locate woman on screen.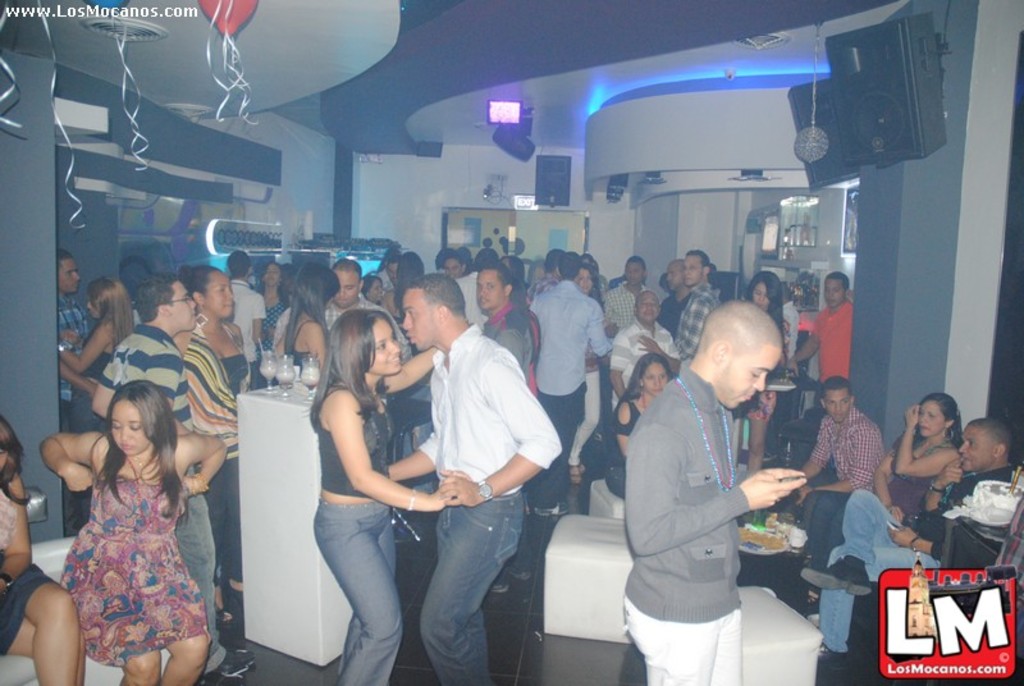
On screen at <region>0, 416, 88, 685</region>.
